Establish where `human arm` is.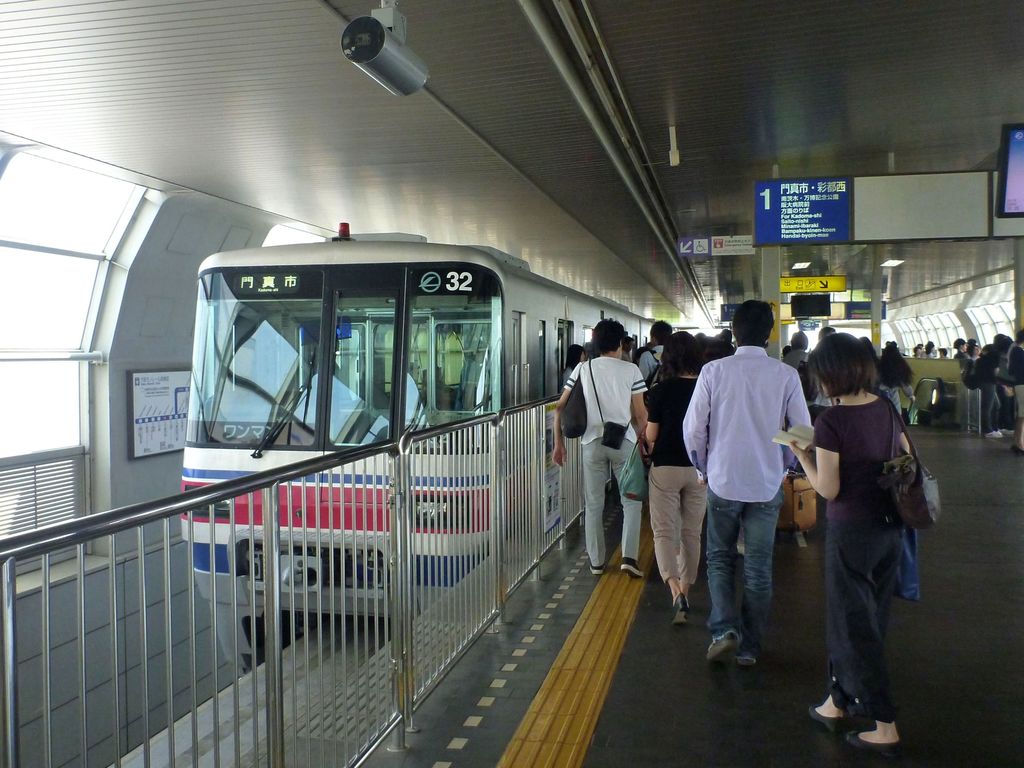
Established at x1=680 y1=362 x2=721 y2=491.
